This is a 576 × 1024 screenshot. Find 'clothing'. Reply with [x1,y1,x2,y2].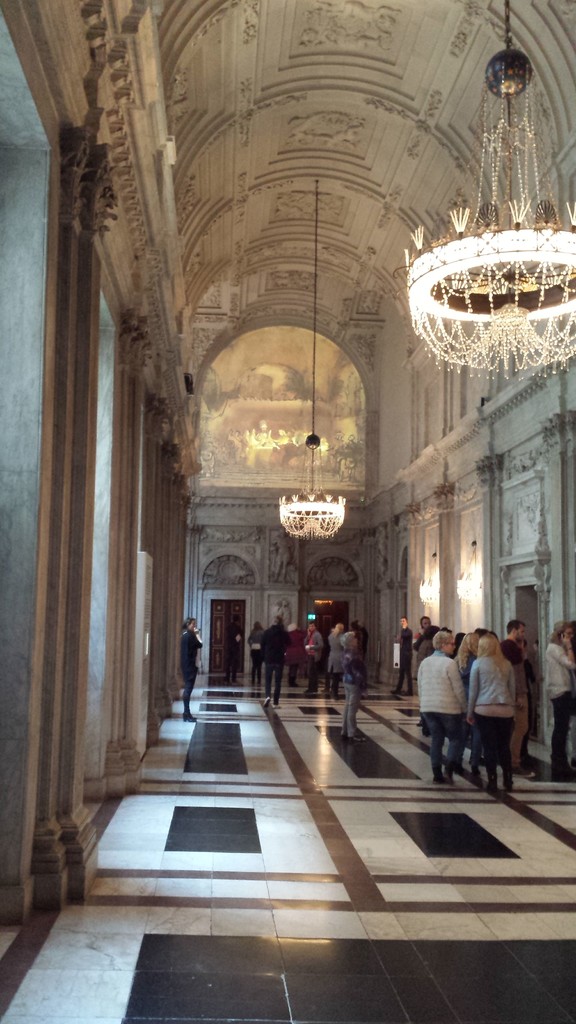
[501,633,527,741].
